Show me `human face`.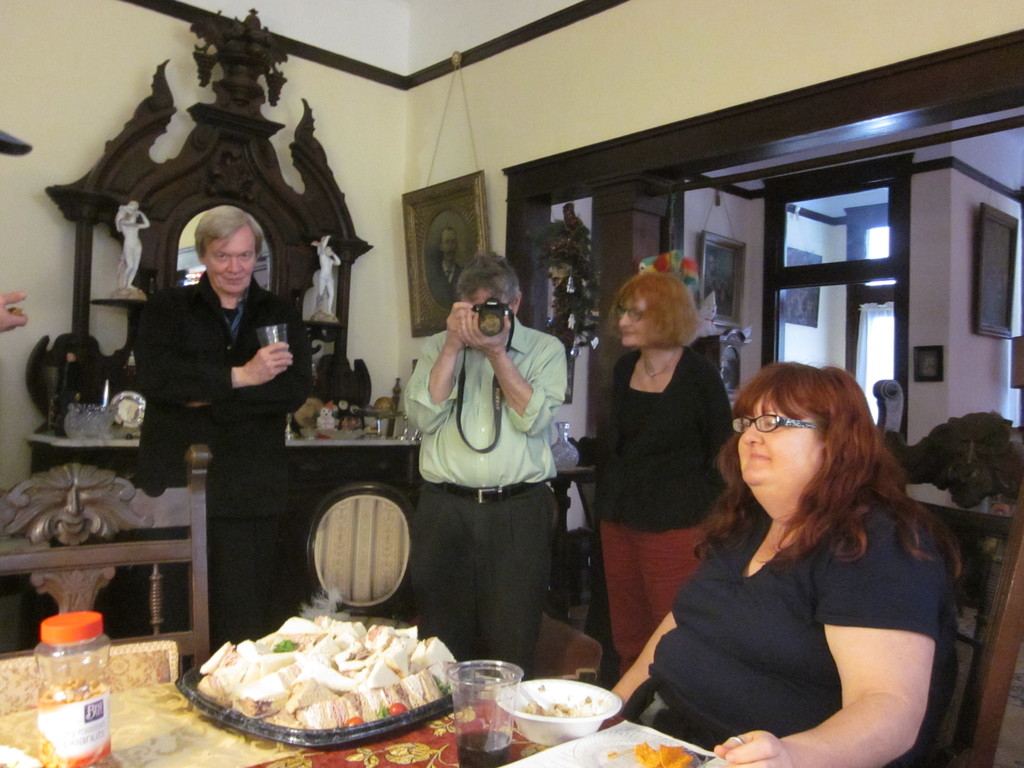
`human face` is here: (621,296,649,345).
